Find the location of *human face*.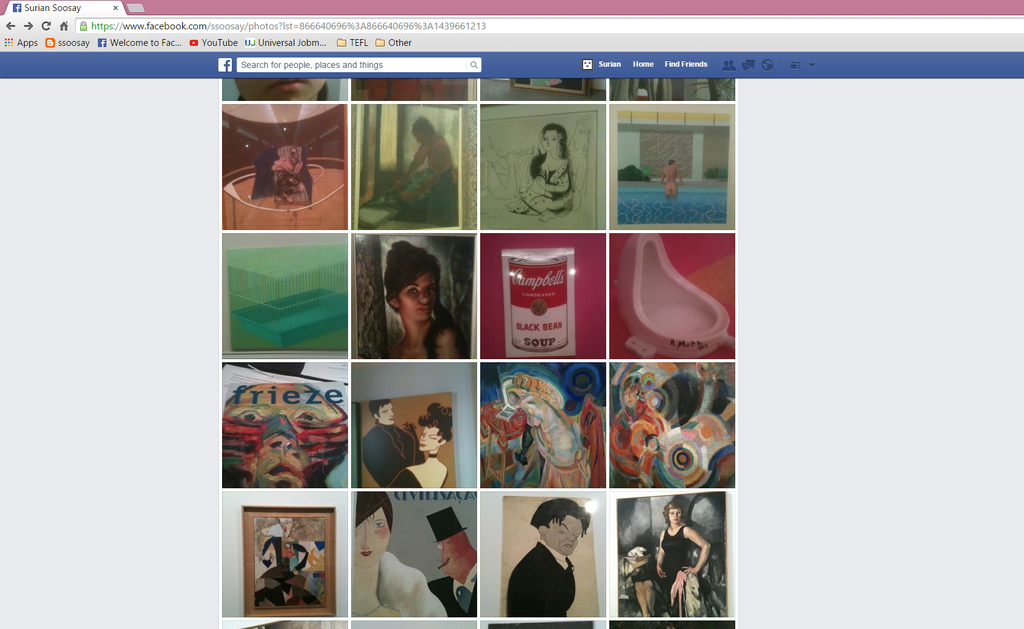
Location: 541:127:559:152.
